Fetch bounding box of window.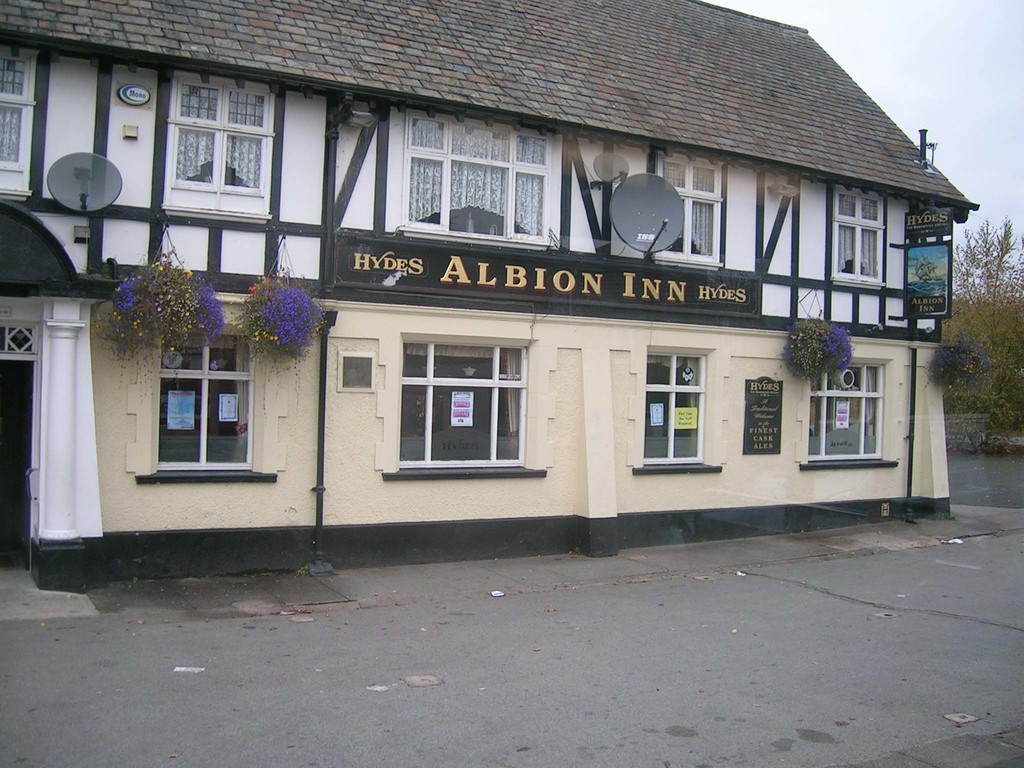
Bbox: 397/340/529/472.
